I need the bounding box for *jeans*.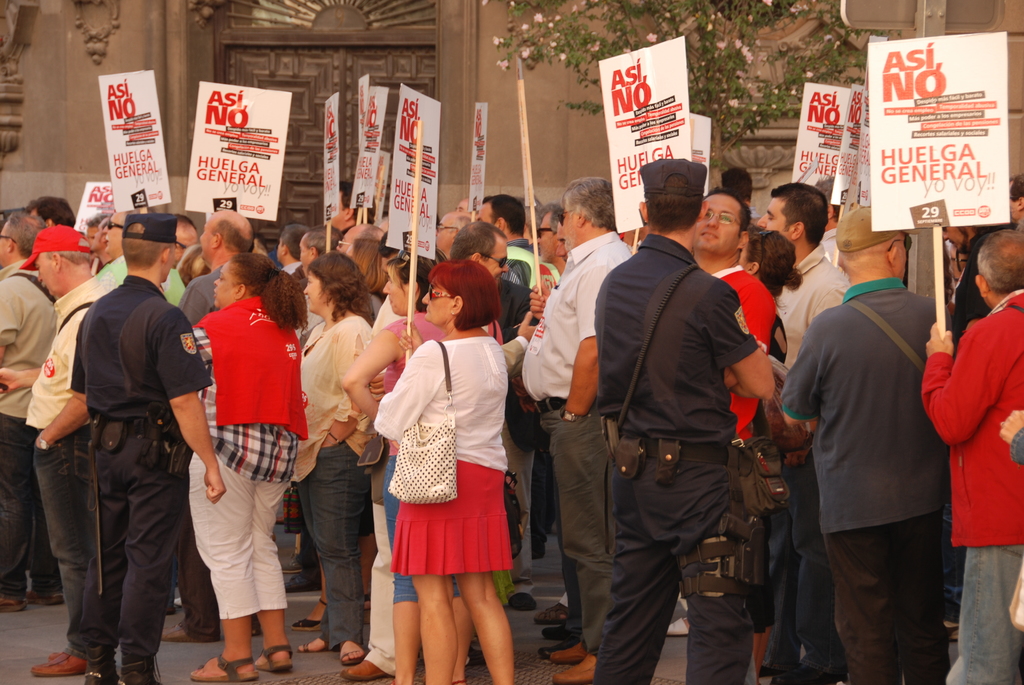
Here it is: <bbox>0, 414, 54, 600</bbox>.
